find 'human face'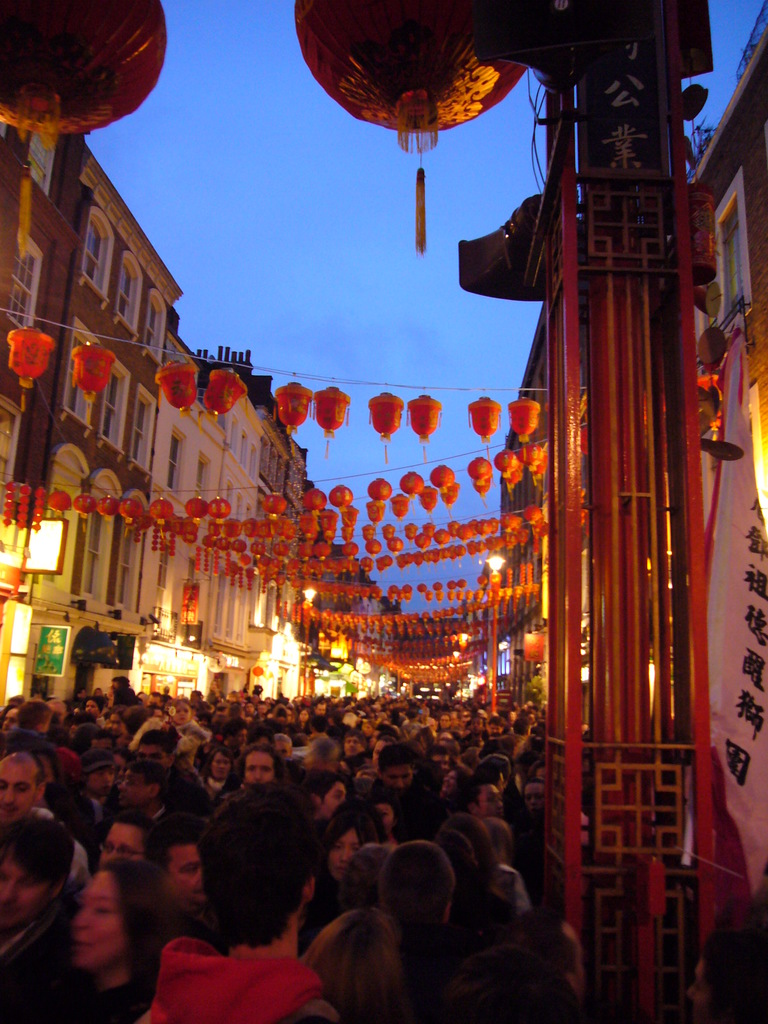
bbox(345, 737, 364, 756)
